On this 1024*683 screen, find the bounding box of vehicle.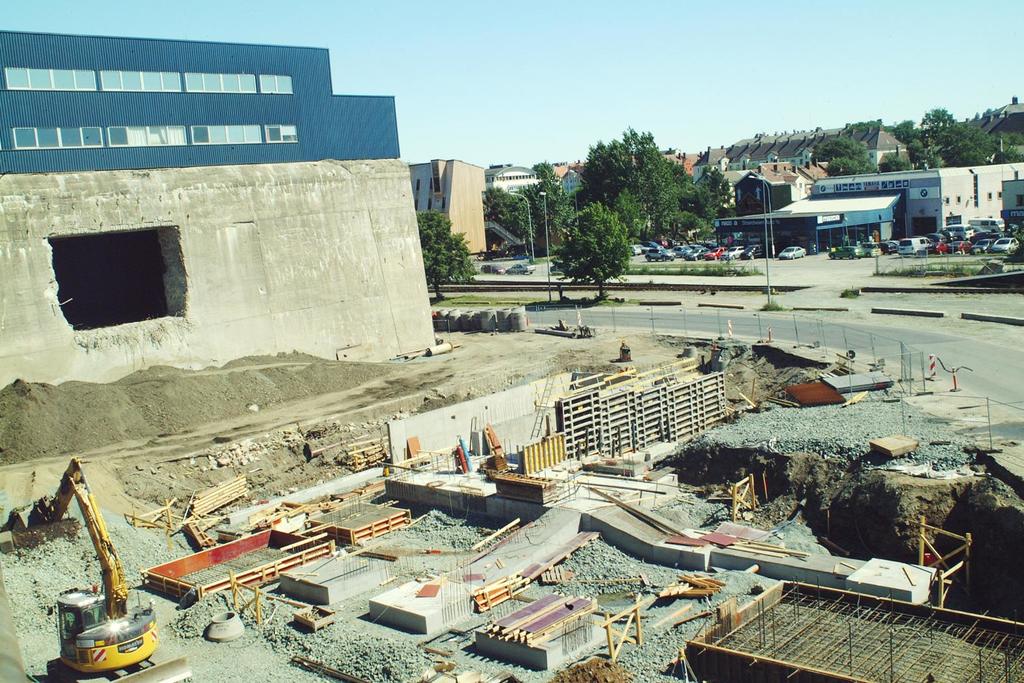
Bounding box: 807:239:821:255.
